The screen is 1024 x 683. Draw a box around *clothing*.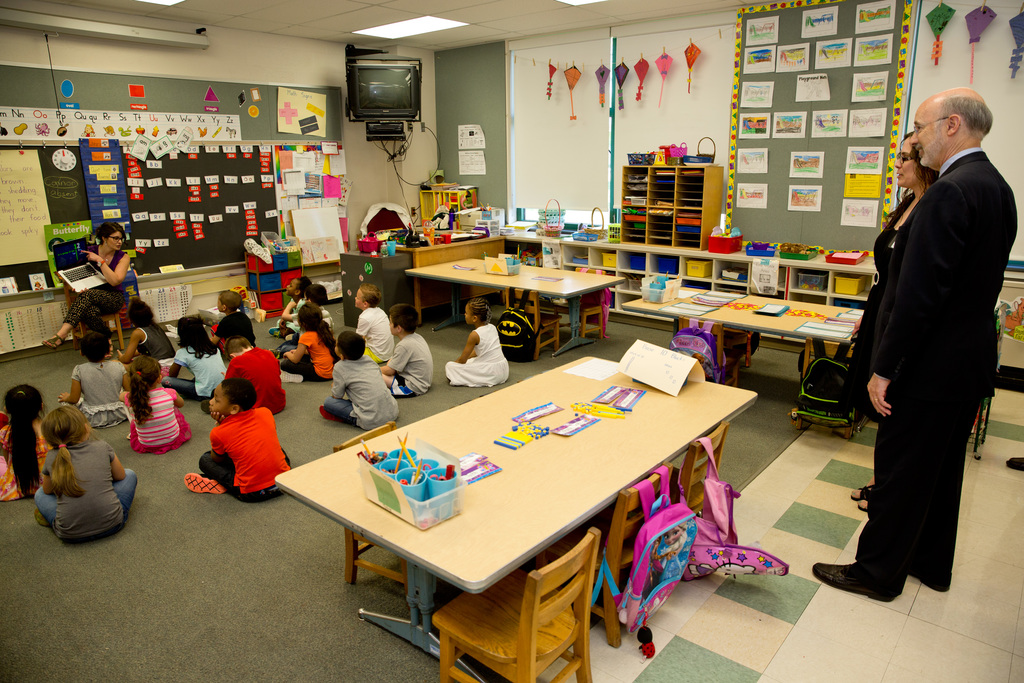
67/361/126/433.
